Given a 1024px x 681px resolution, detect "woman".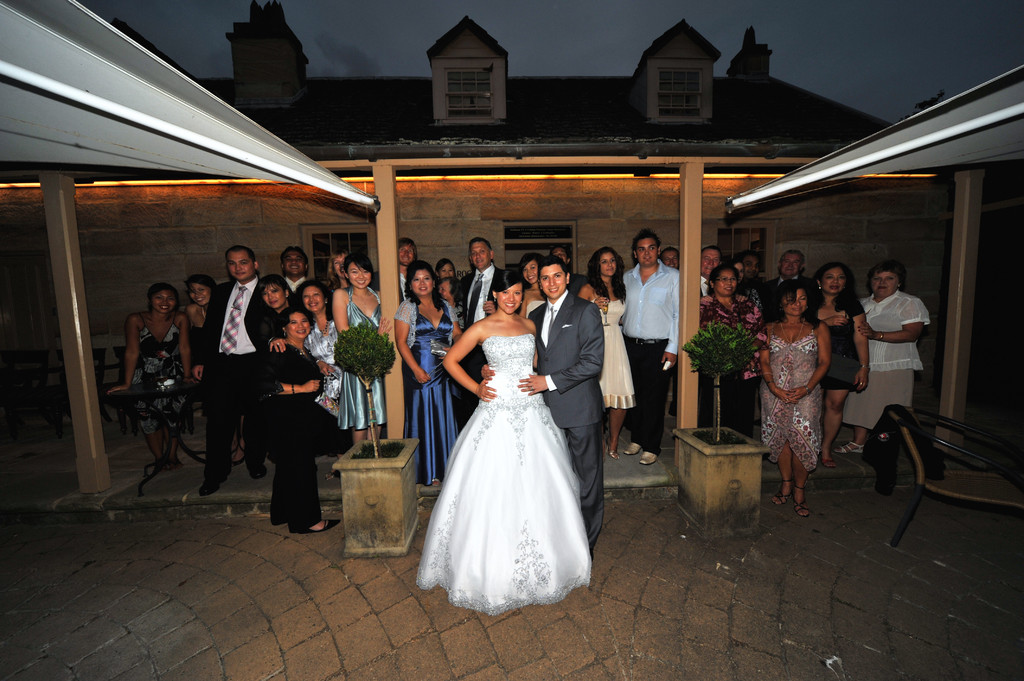
Rect(177, 275, 243, 469).
